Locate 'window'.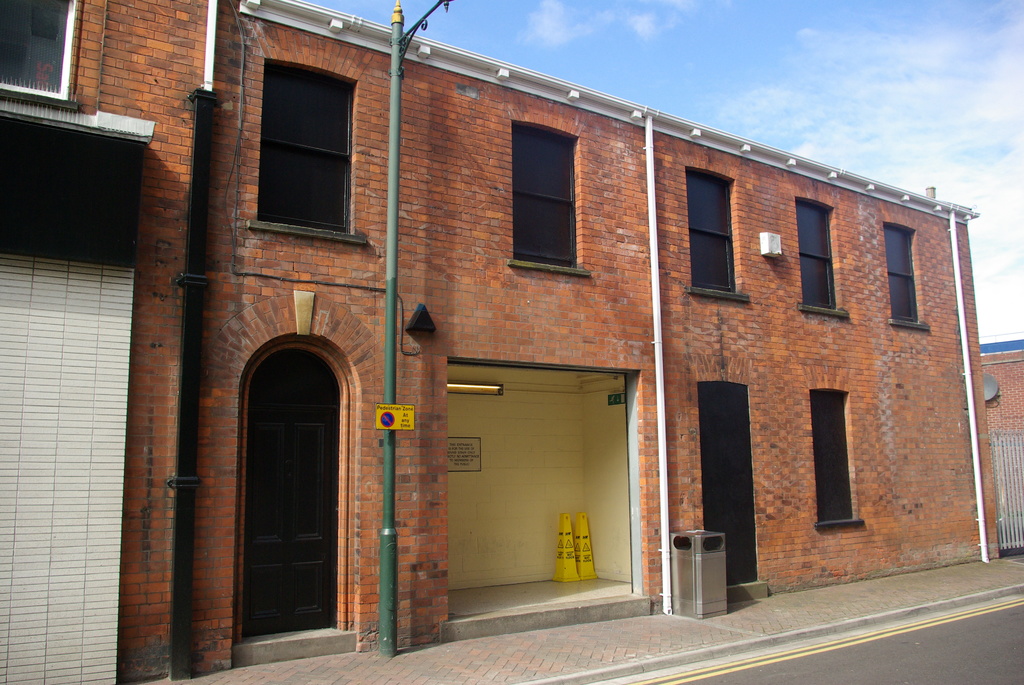
Bounding box: (left=881, top=219, right=920, bottom=320).
